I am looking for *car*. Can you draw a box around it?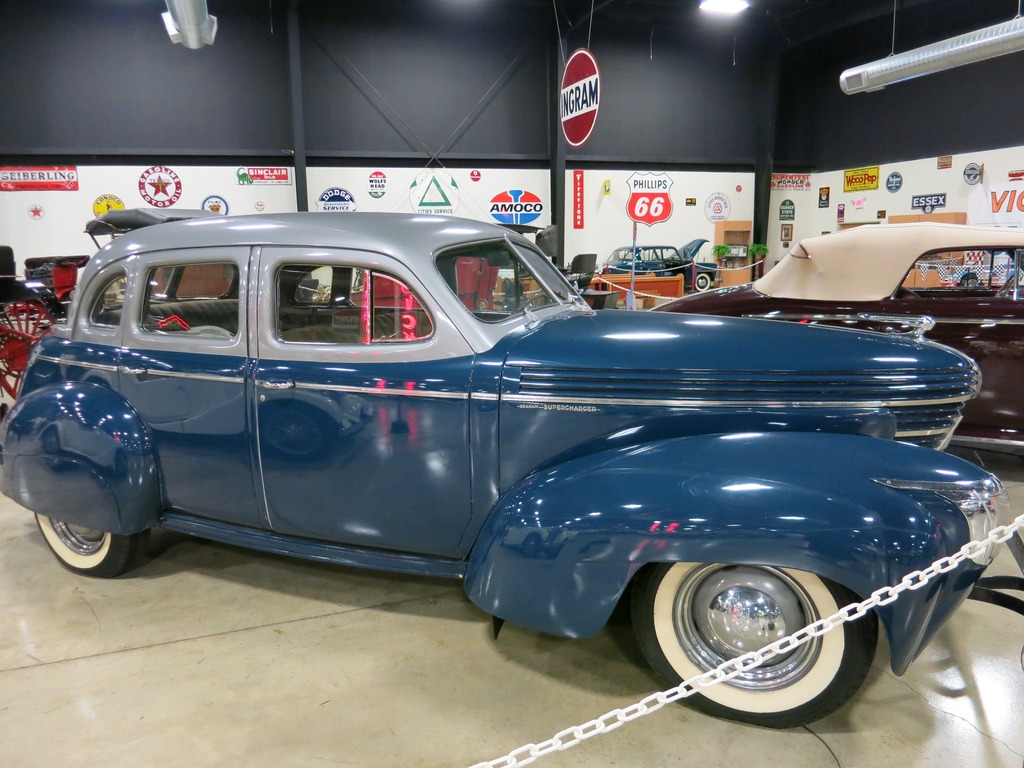
Sure, the bounding box is [1, 212, 1006, 722].
